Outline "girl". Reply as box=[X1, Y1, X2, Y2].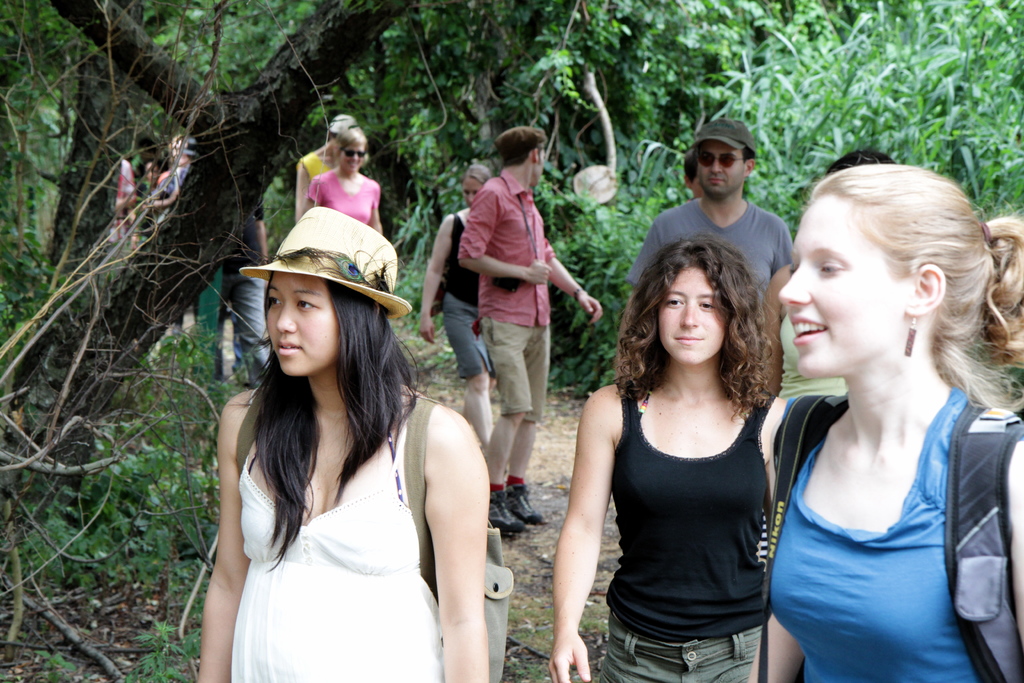
box=[744, 167, 1023, 682].
